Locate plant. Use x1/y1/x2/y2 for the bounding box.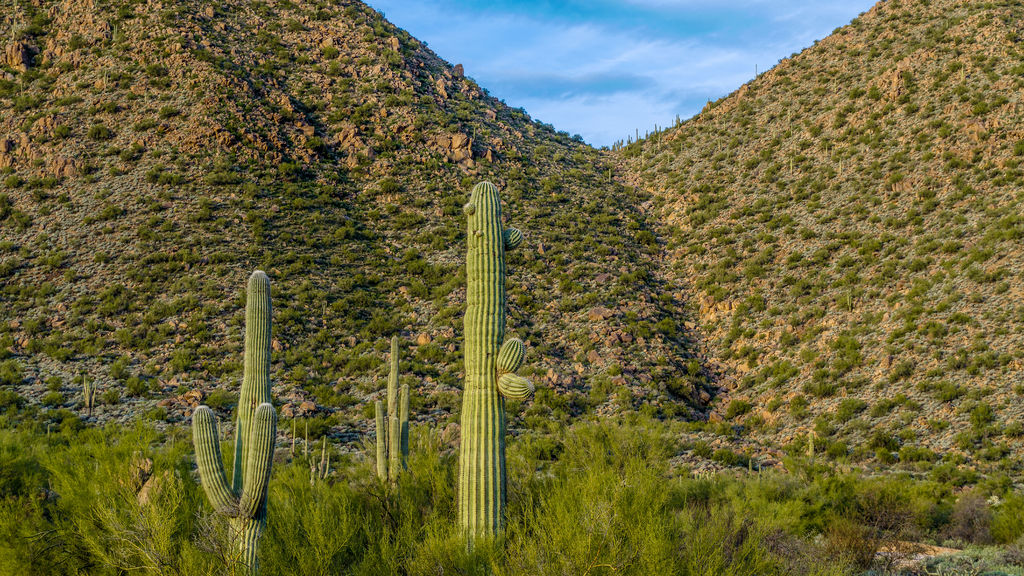
804/64/829/88.
